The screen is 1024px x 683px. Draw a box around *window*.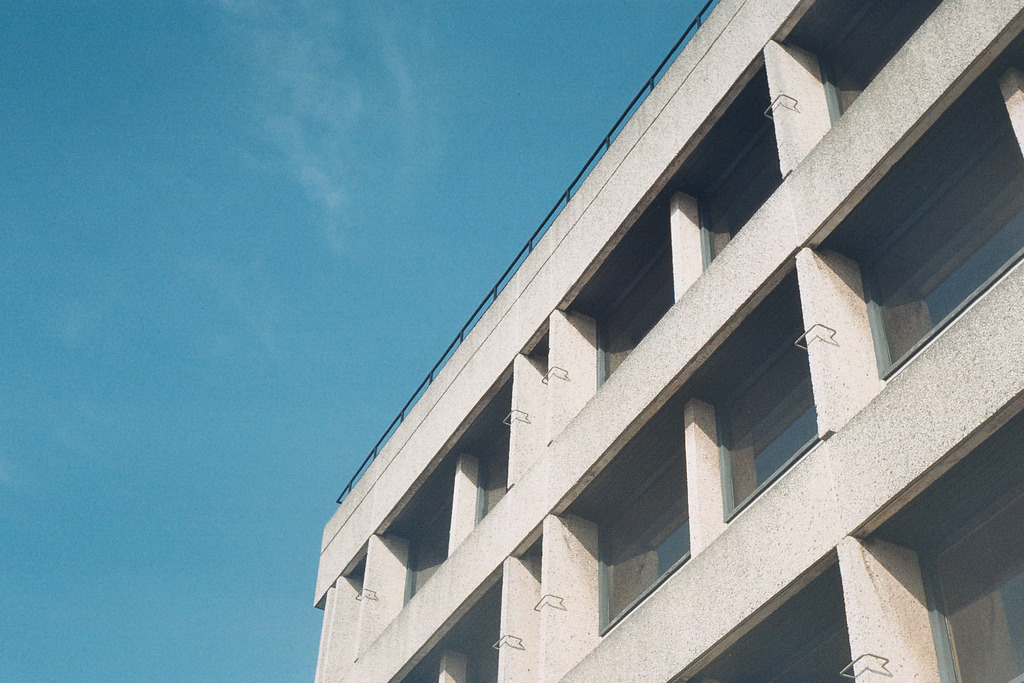
pyautogui.locateOnScreen(593, 238, 682, 395).
